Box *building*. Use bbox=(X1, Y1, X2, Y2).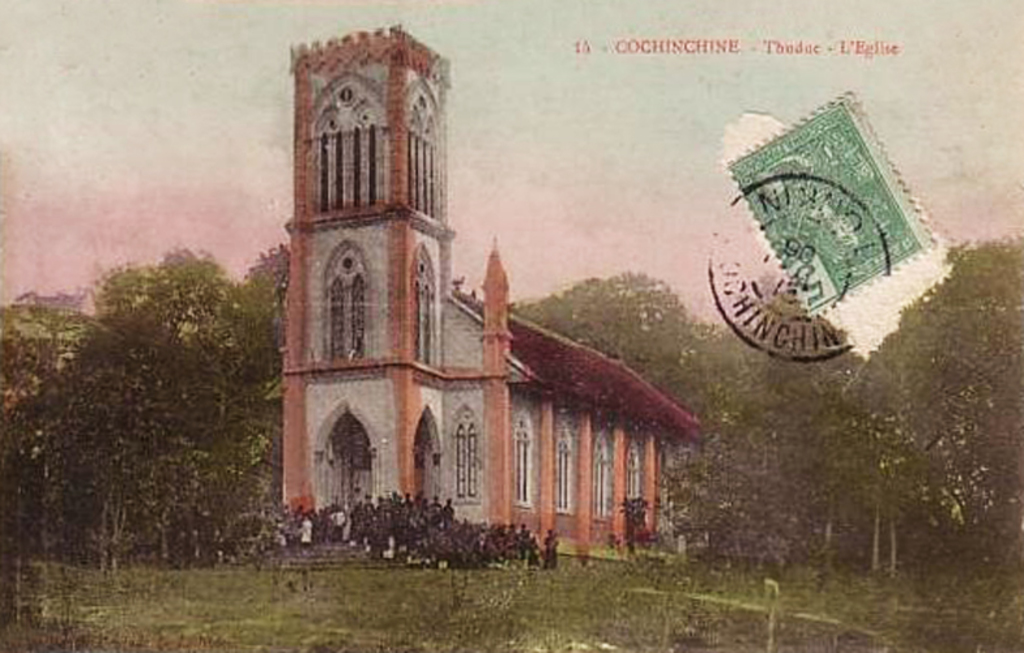
bbox=(255, 22, 697, 569).
